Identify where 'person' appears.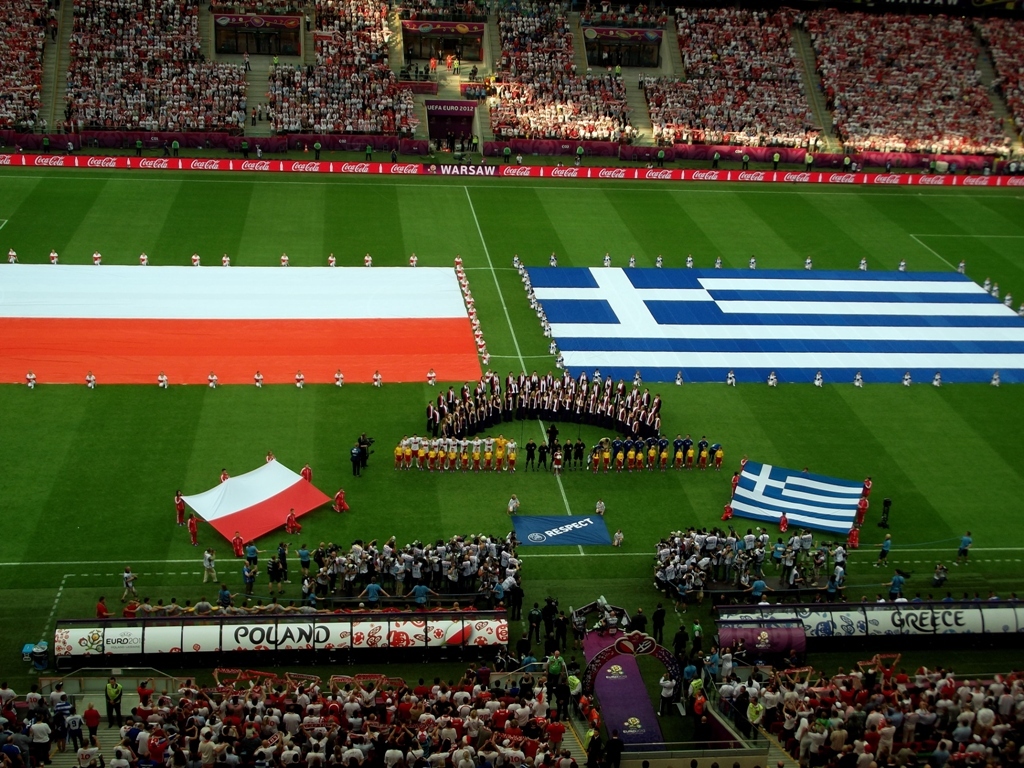
Appears at [left=855, top=257, right=872, bottom=270].
